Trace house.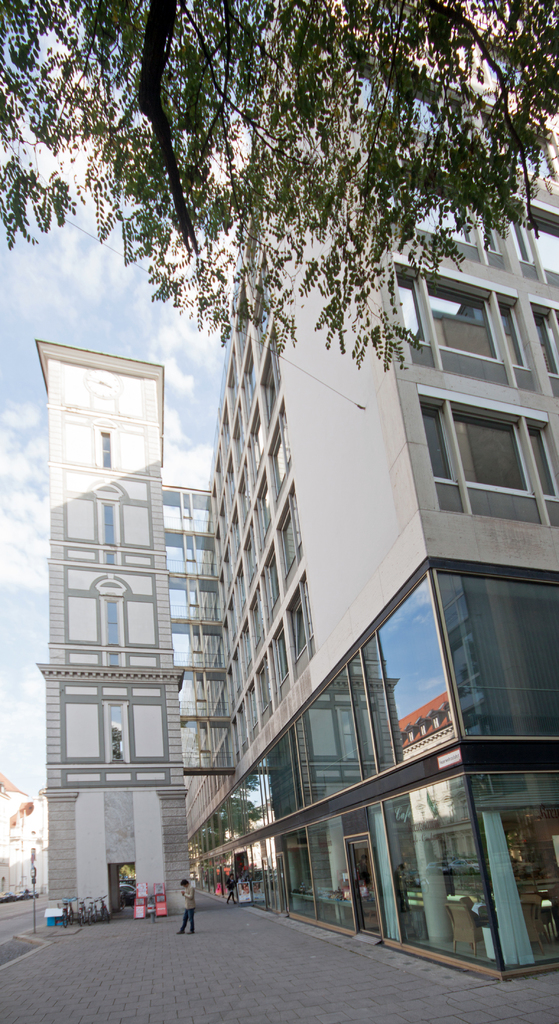
Traced to crop(157, 472, 269, 918).
